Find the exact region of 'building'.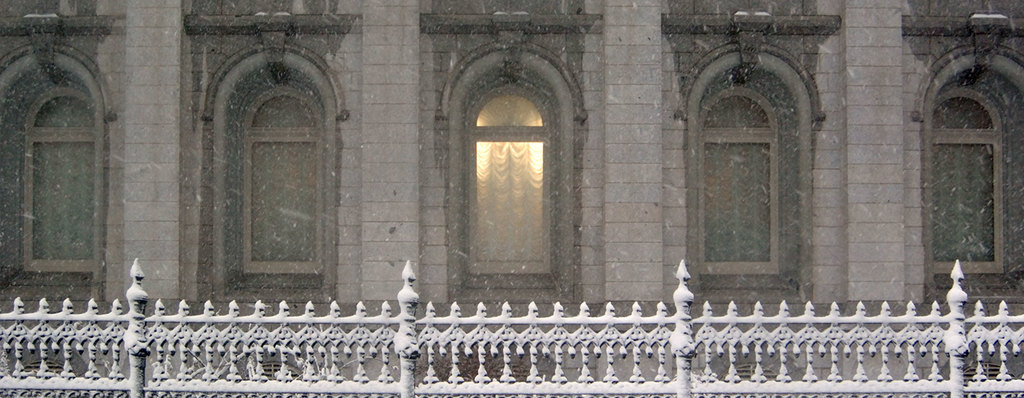
Exact region: crop(0, 0, 1023, 397).
